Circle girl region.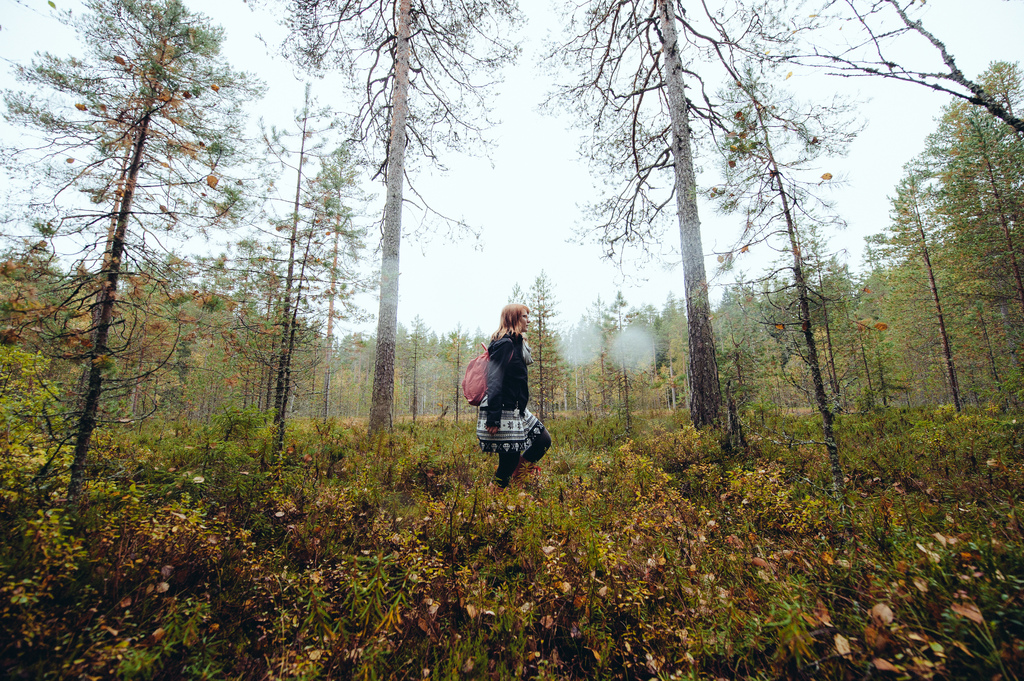
Region: {"left": 473, "top": 302, "right": 554, "bottom": 491}.
